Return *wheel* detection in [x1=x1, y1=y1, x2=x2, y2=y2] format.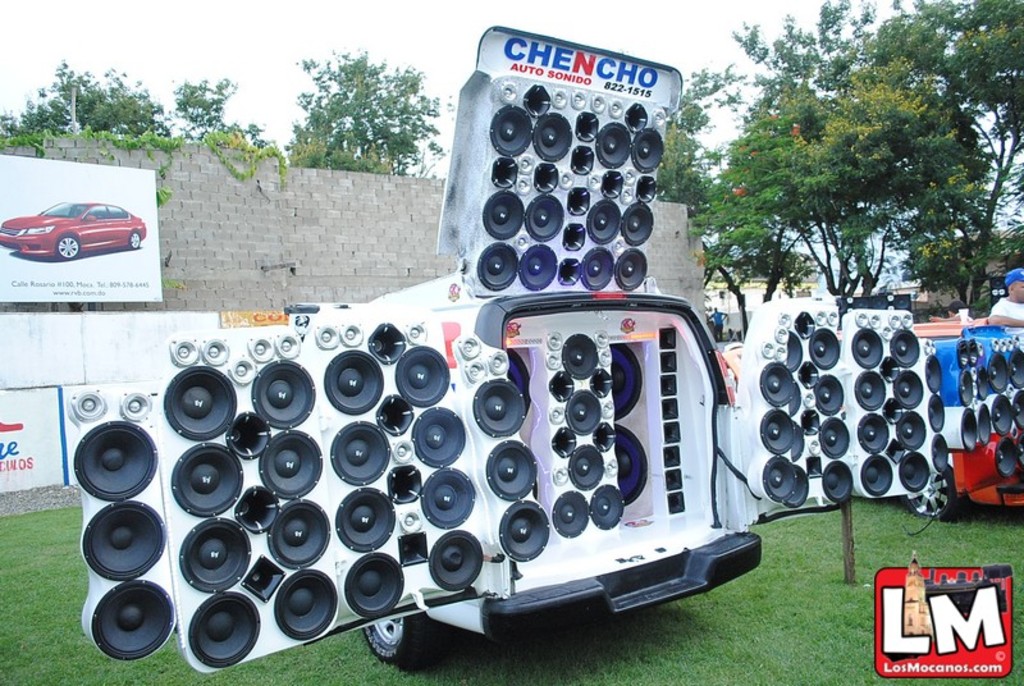
[x1=125, y1=227, x2=140, y2=246].
